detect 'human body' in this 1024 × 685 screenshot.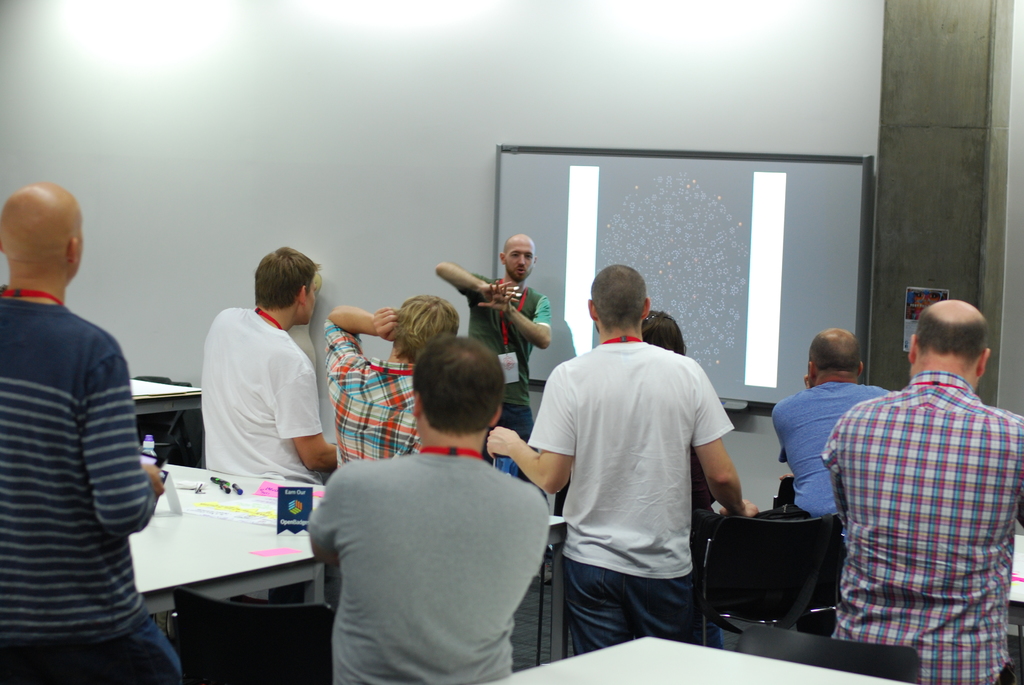
Detection: detection(193, 242, 346, 622).
